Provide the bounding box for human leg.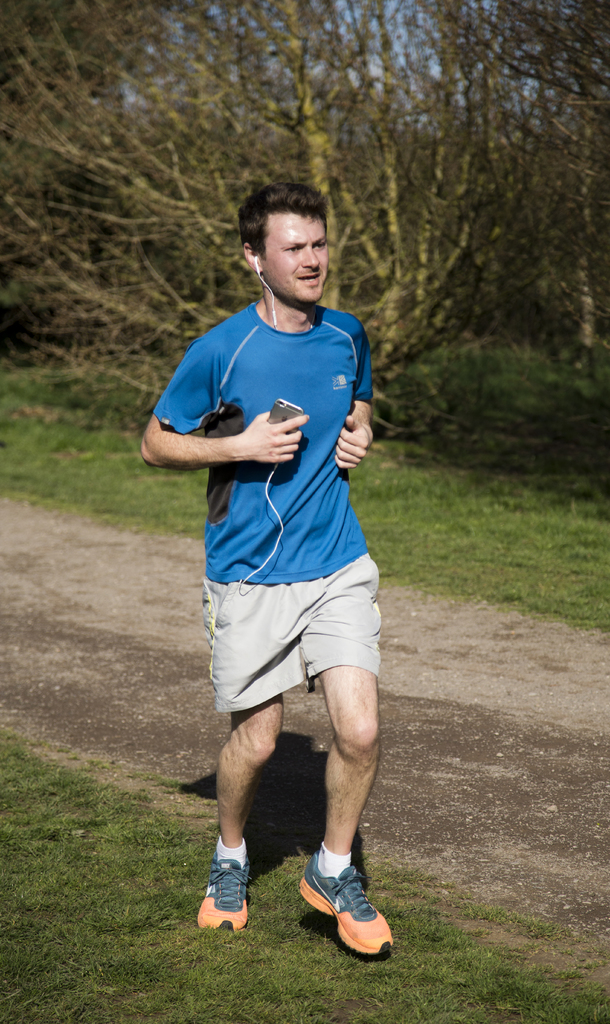
<region>198, 547, 292, 927</region>.
